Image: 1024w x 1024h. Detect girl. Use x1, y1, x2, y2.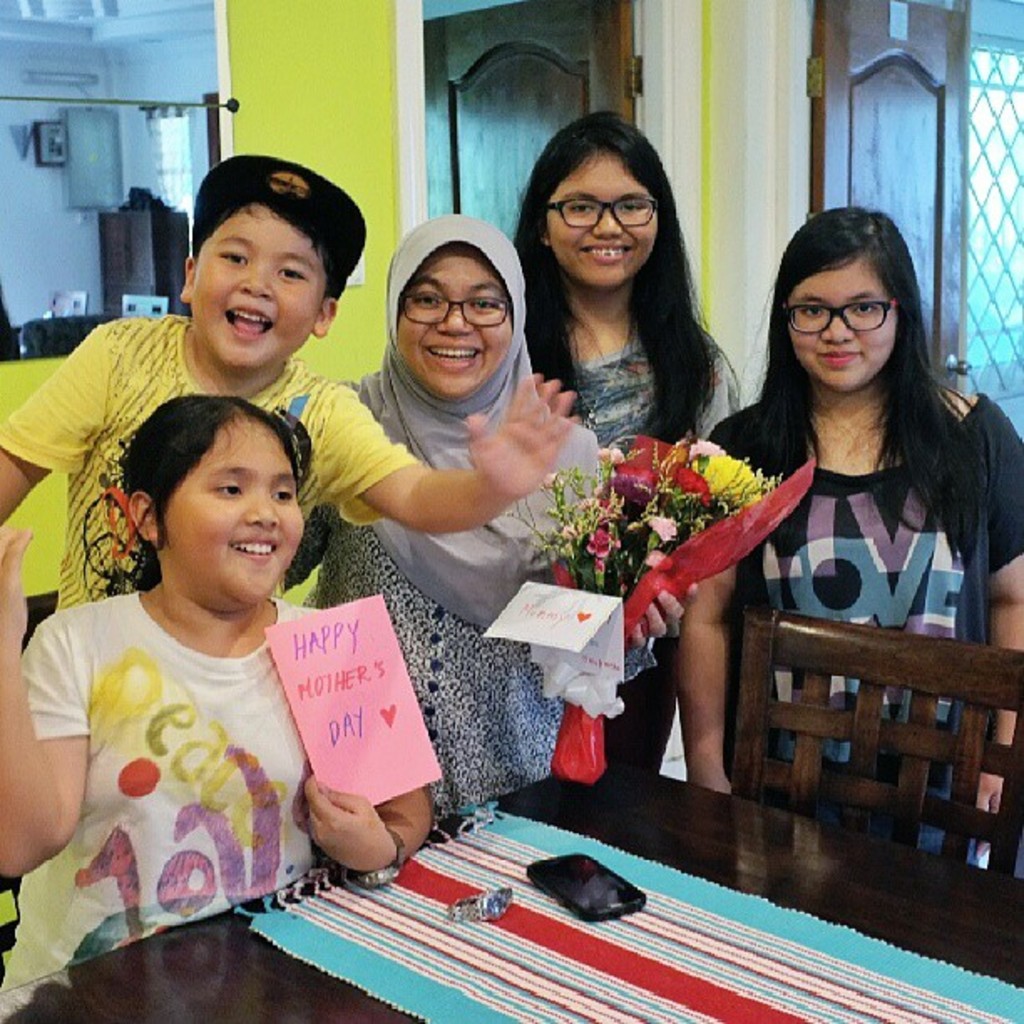
681, 207, 1022, 878.
